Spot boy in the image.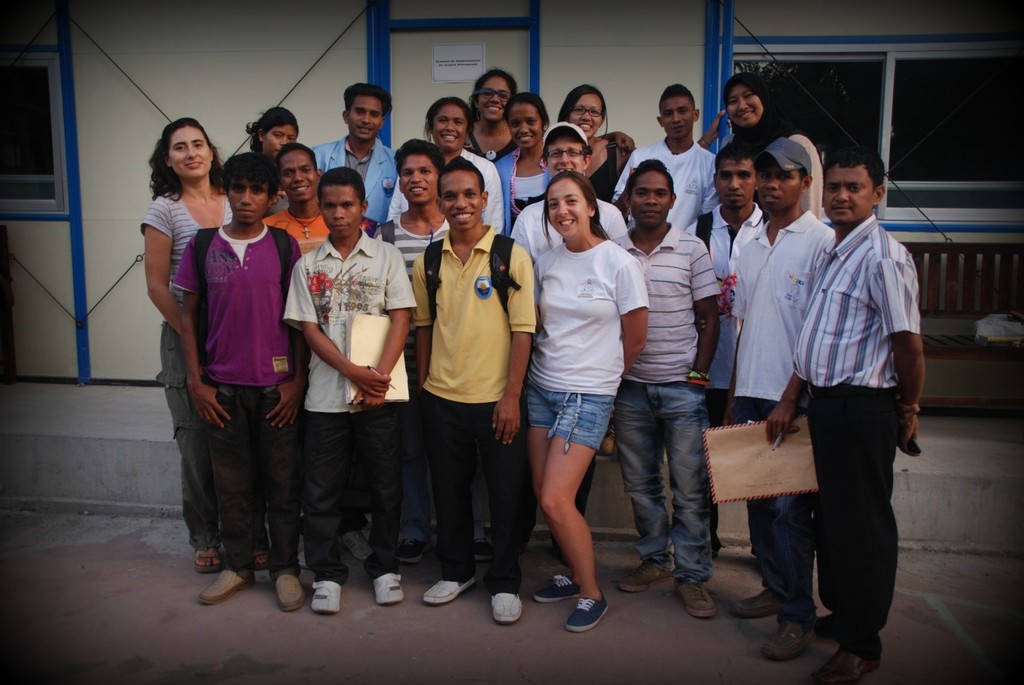
boy found at bbox=(258, 145, 363, 255).
